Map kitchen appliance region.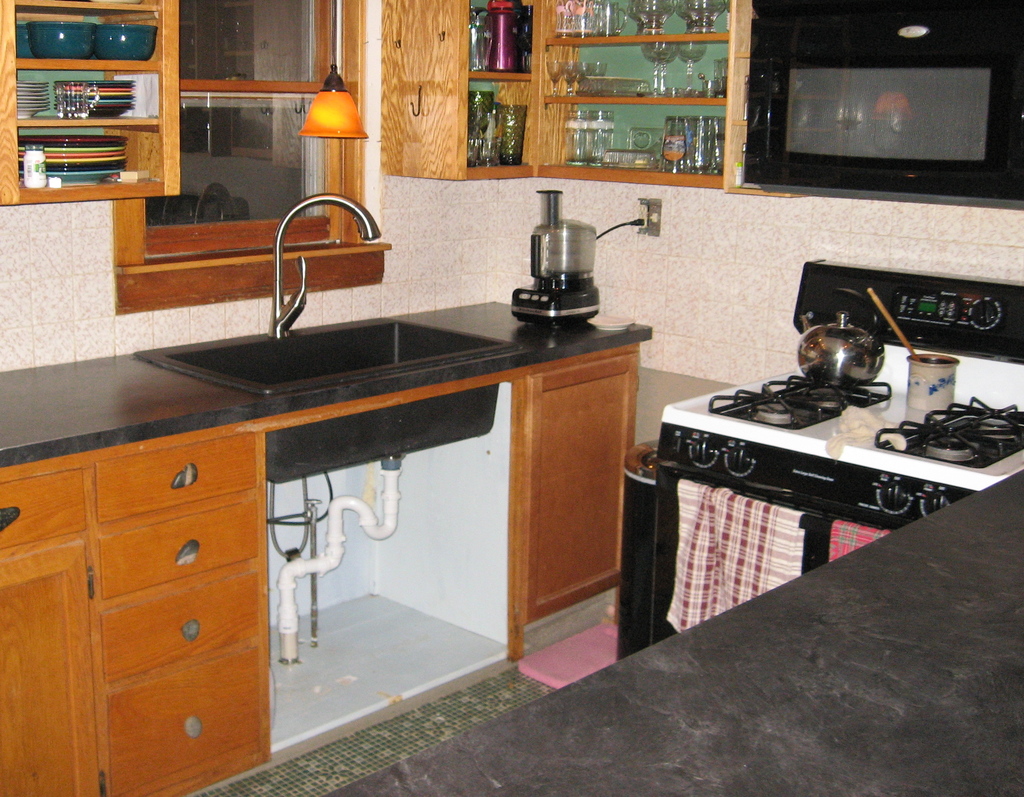
Mapped to region(650, 256, 1023, 643).
